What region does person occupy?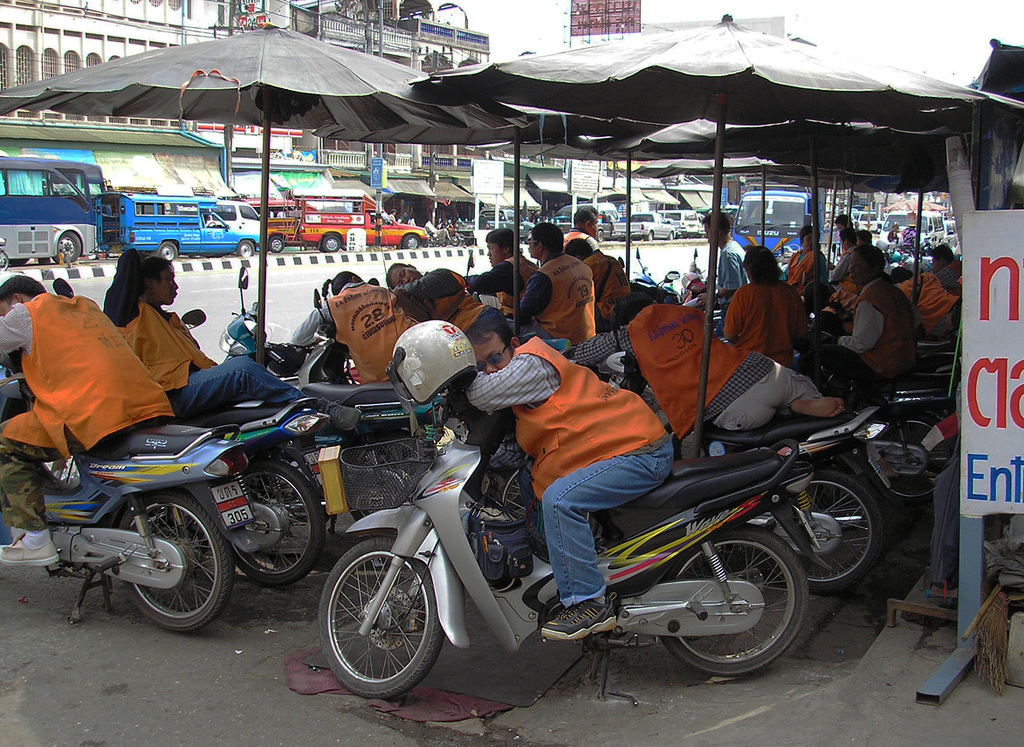
[506,222,595,339].
